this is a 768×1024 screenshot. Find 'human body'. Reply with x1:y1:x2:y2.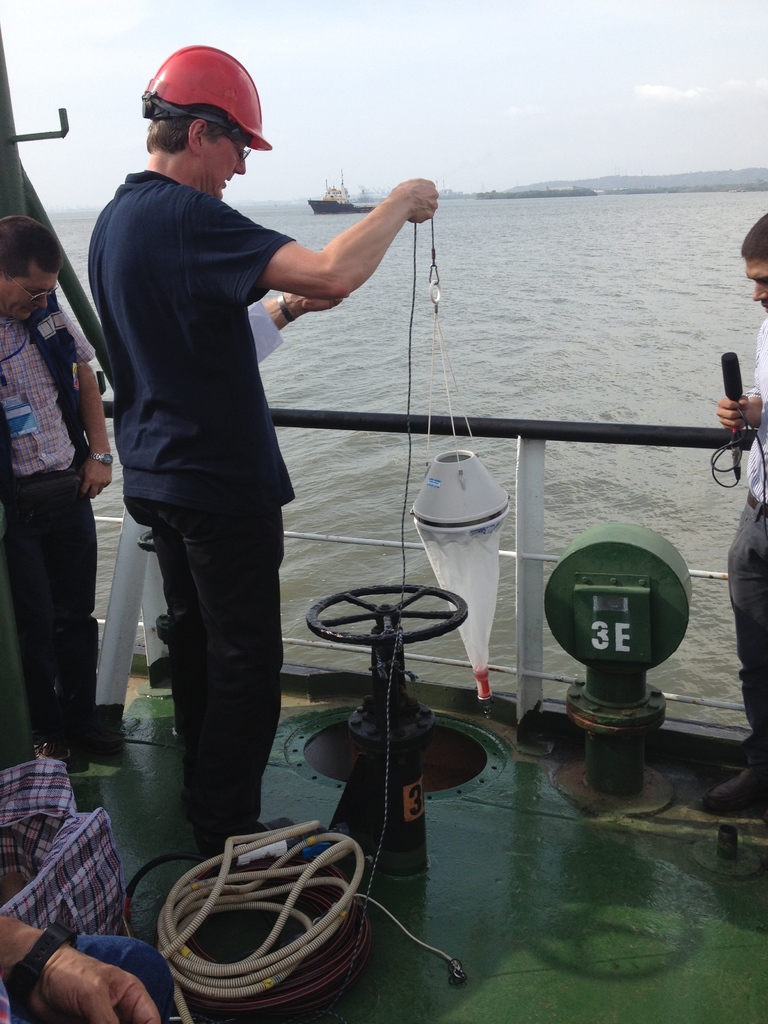
694:213:767:822.
